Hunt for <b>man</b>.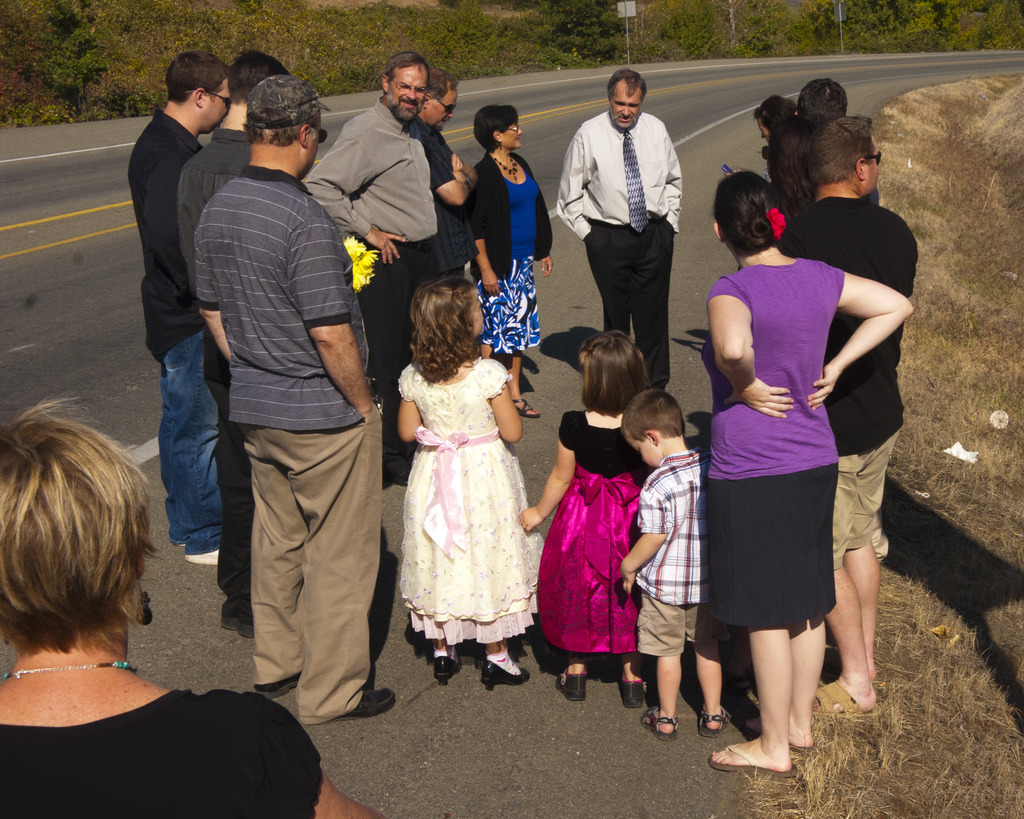
Hunted down at x1=117, y1=47, x2=236, y2=576.
